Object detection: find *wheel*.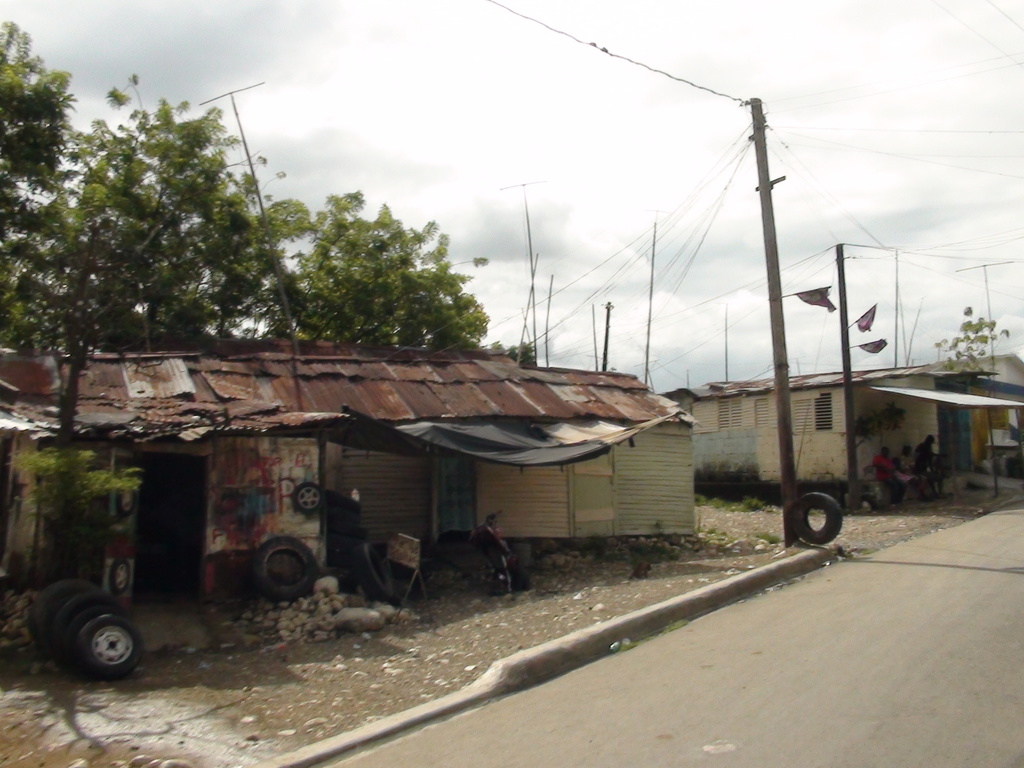
left=788, top=492, right=843, bottom=545.
